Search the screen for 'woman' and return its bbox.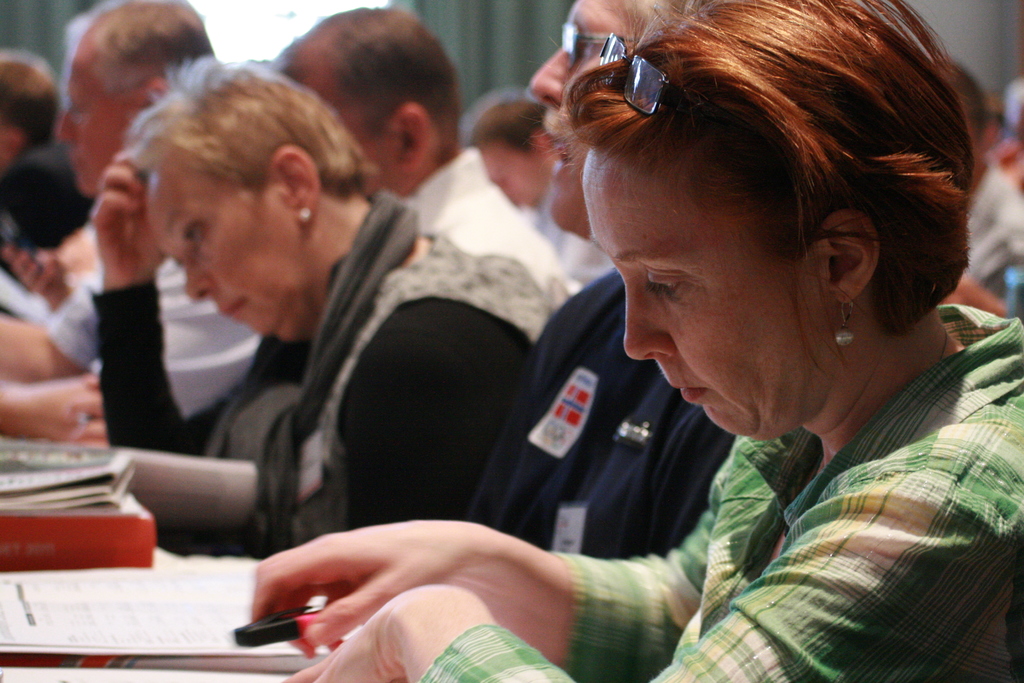
Found: <bbox>91, 47, 556, 555</bbox>.
